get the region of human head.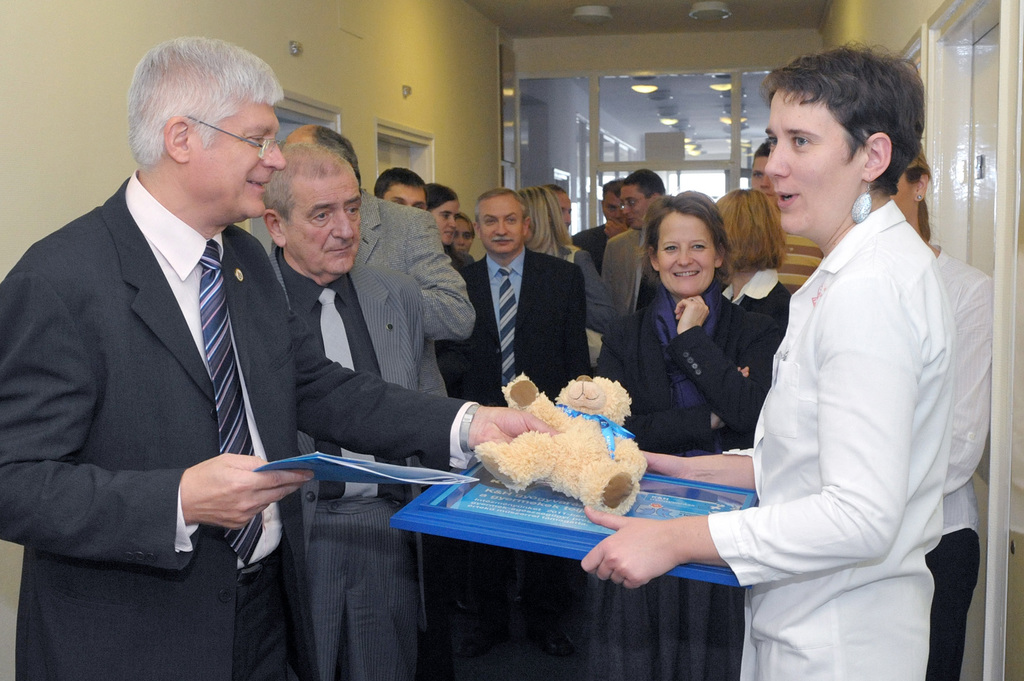
locate(892, 149, 932, 222).
